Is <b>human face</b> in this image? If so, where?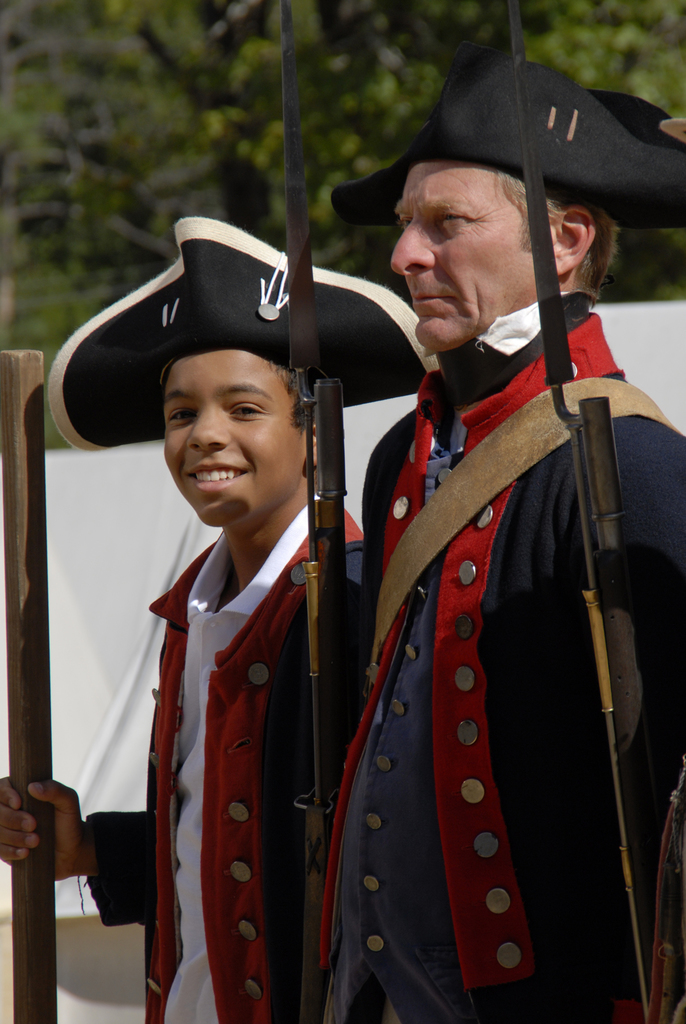
Yes, at bbox(387, 159, 534, 349).
